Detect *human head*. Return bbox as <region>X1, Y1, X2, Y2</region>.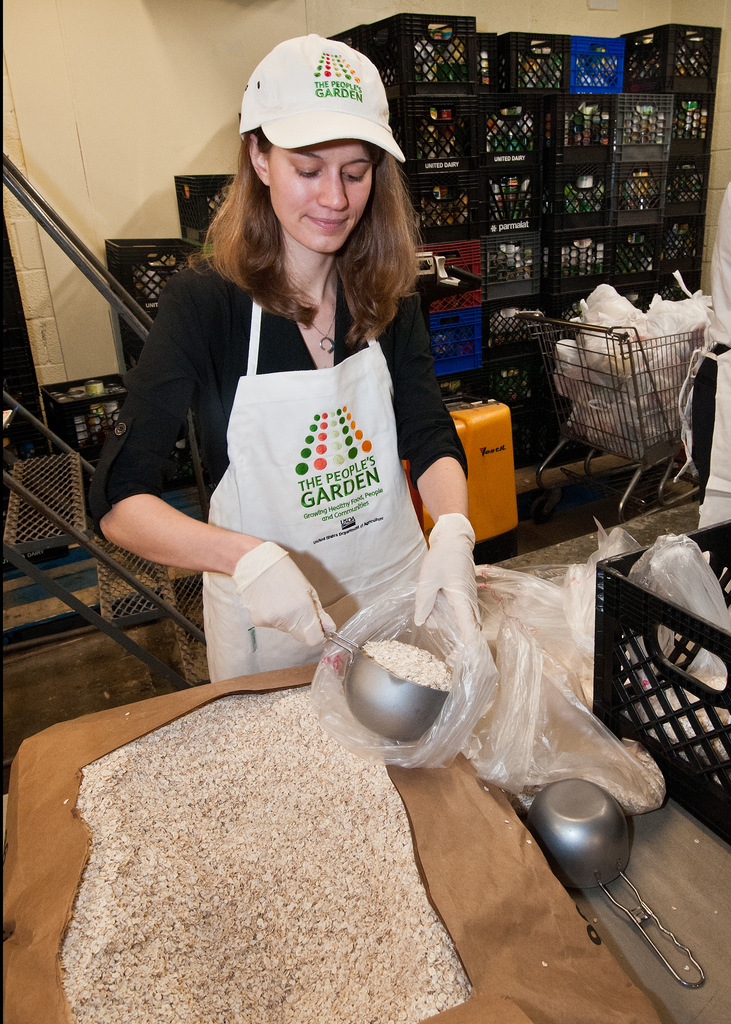
<region>220, 82, 408, 254</region>.
